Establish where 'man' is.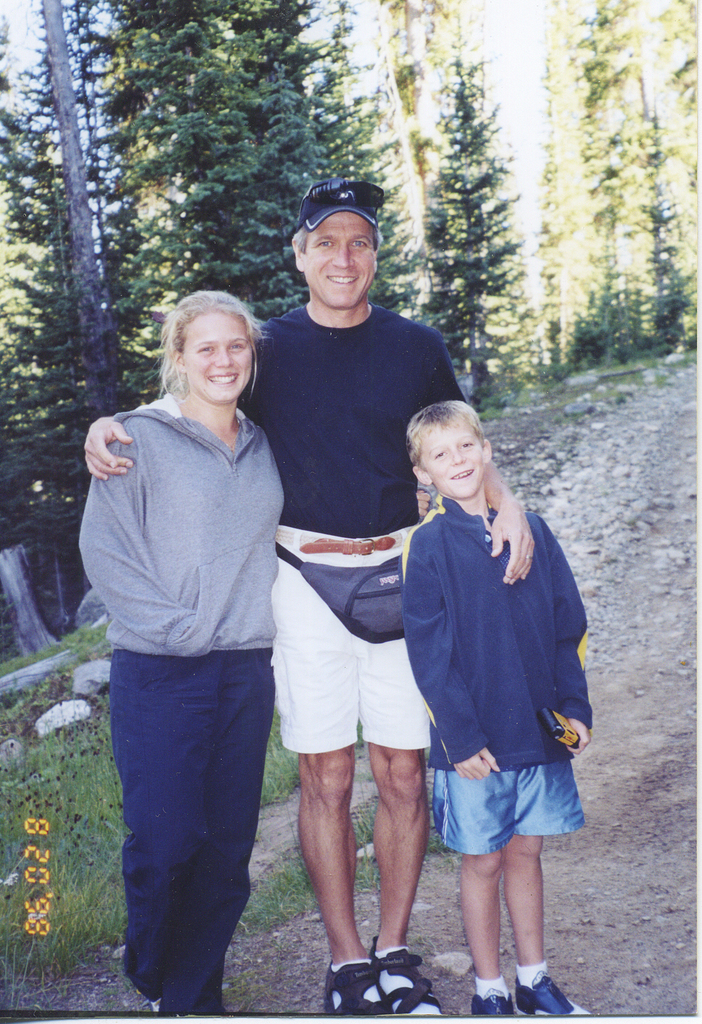
Established at x1=86, y1=178, x2=548, y2=1018.
